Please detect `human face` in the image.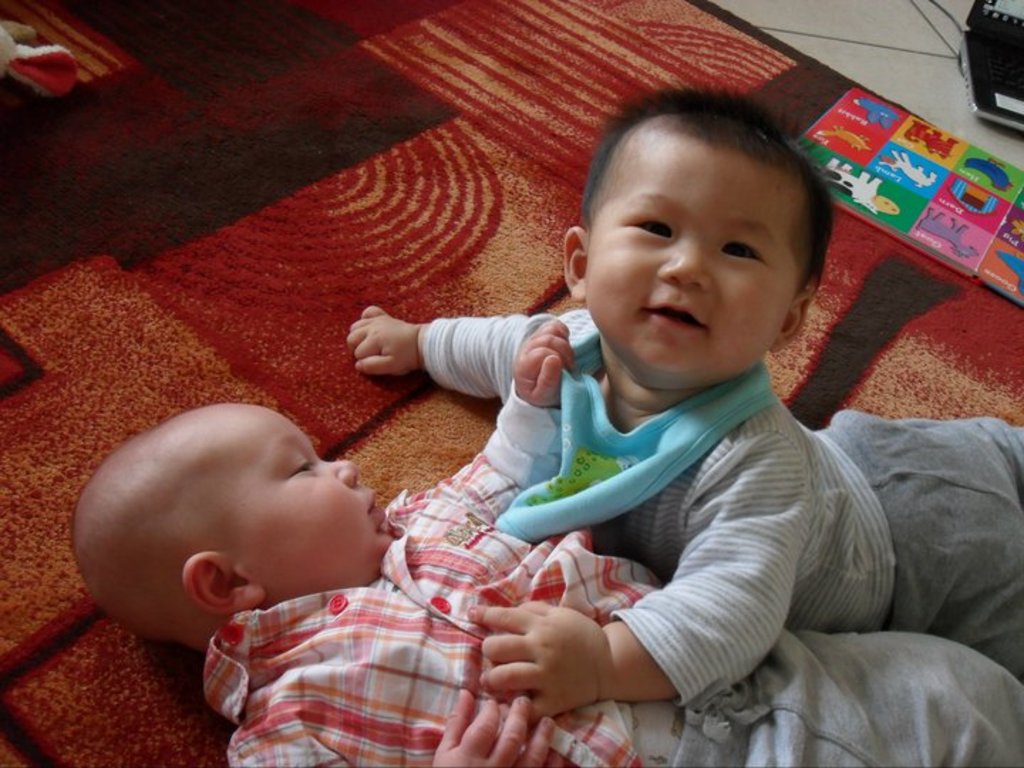
[233,408,398,592].
